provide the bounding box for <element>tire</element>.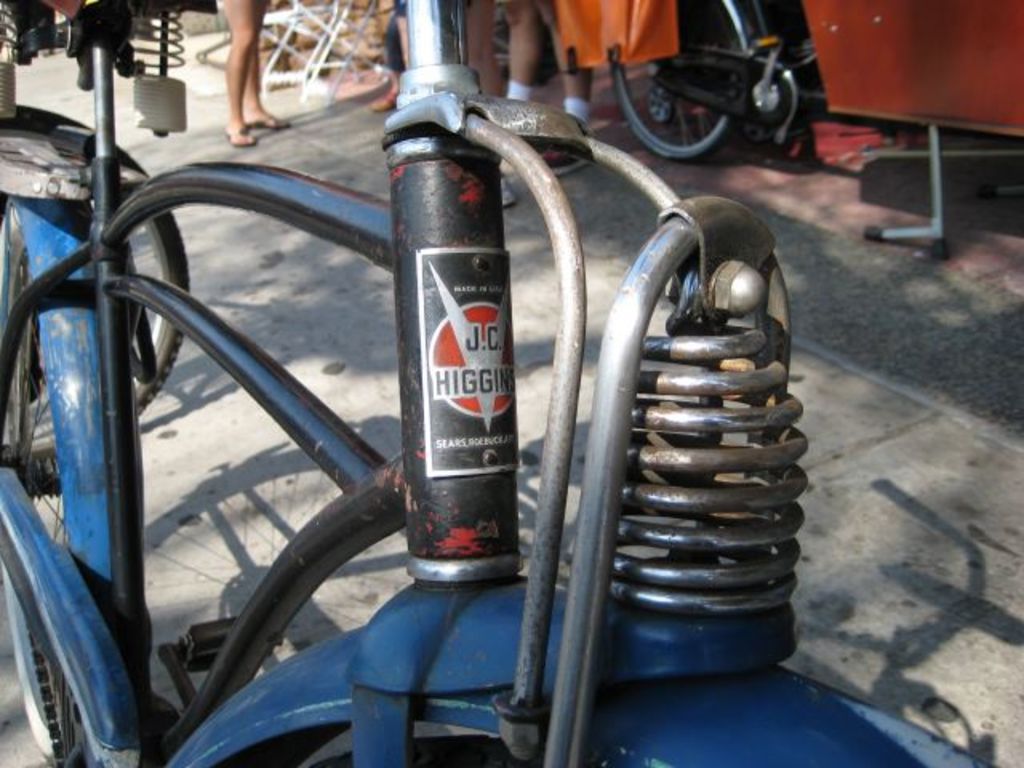
pyautogui.locateOnScreen(0, 509, 88, 763).
